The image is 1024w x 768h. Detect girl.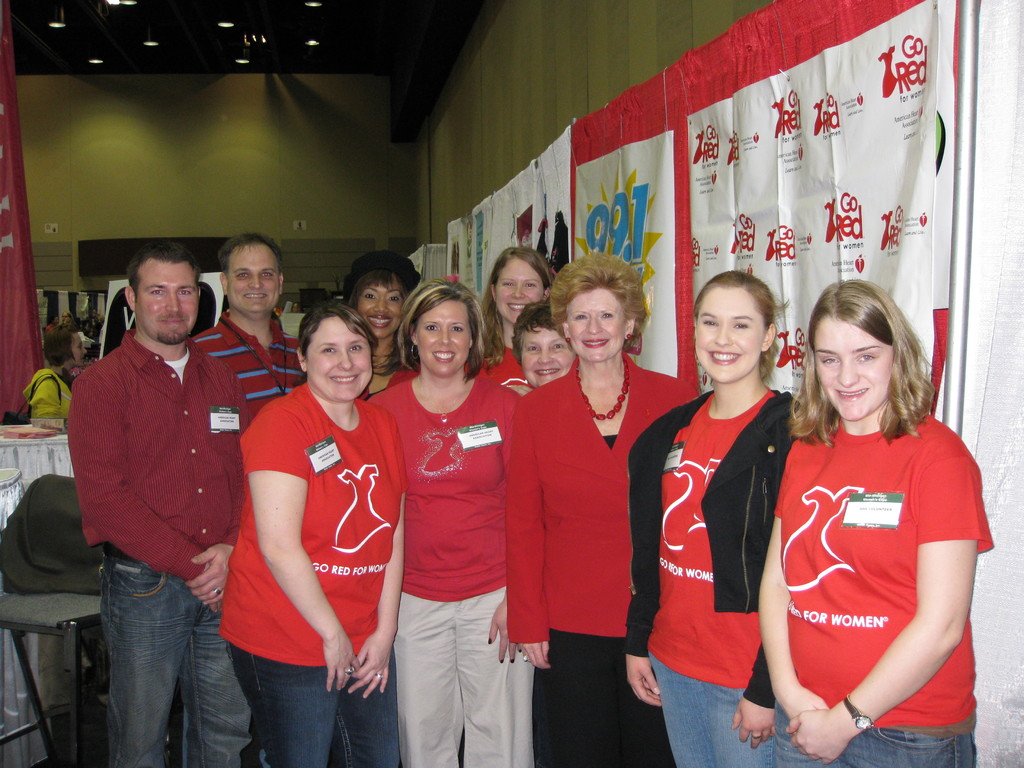
Detection: crop(616, 266, 802, 767).
